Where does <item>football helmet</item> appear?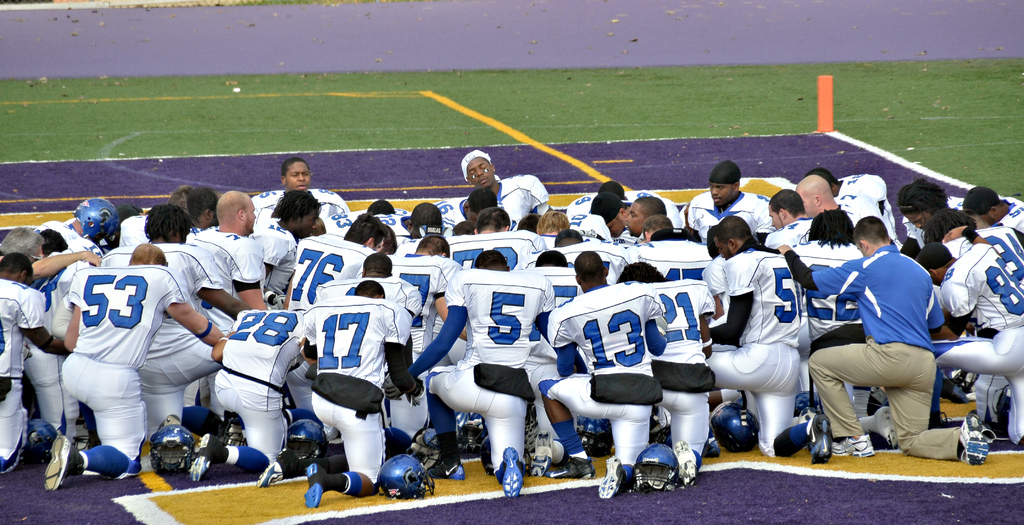
Appears at [74, 196, 116, 251].
